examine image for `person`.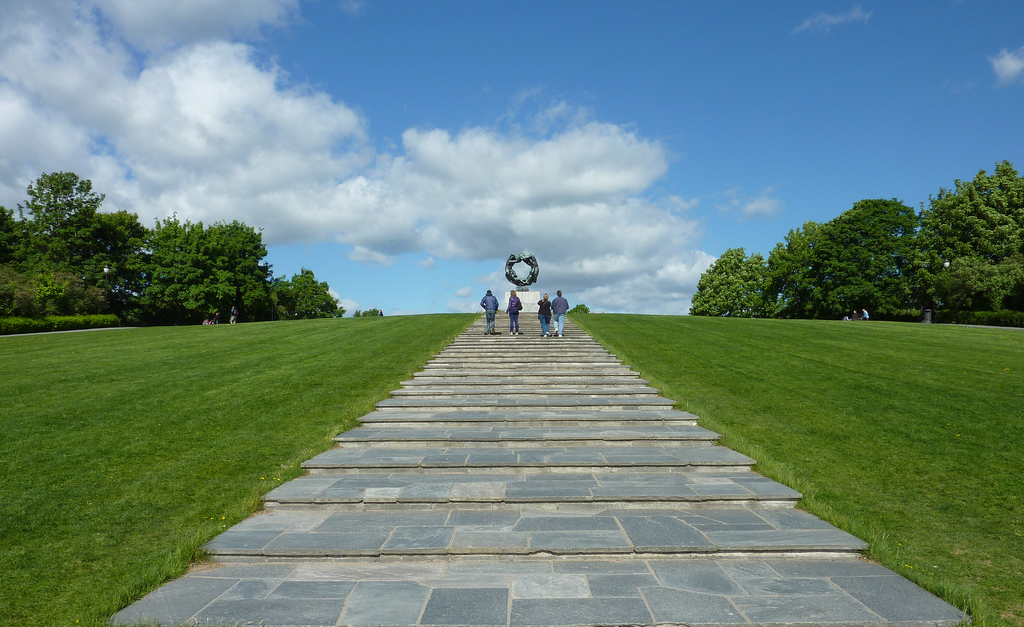
Examination result: bbox(540, 292, 551, 337).
